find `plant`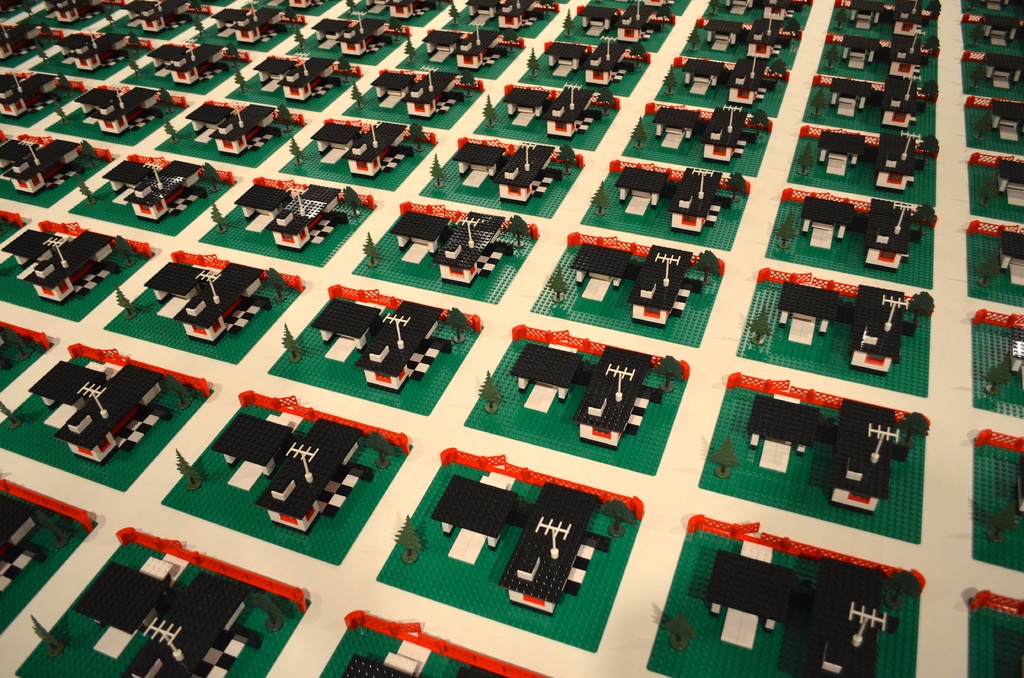
{"x1": 228, "y1": 42, "x2": 239, "y2": 63}
